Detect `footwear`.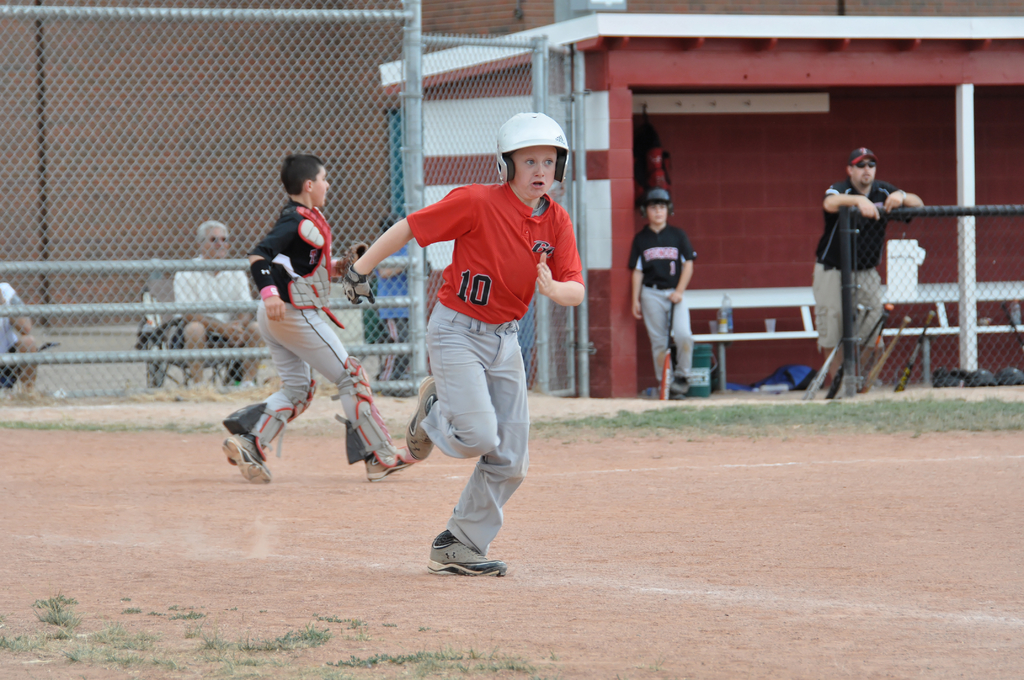
Detected at 365/453/410/478.
